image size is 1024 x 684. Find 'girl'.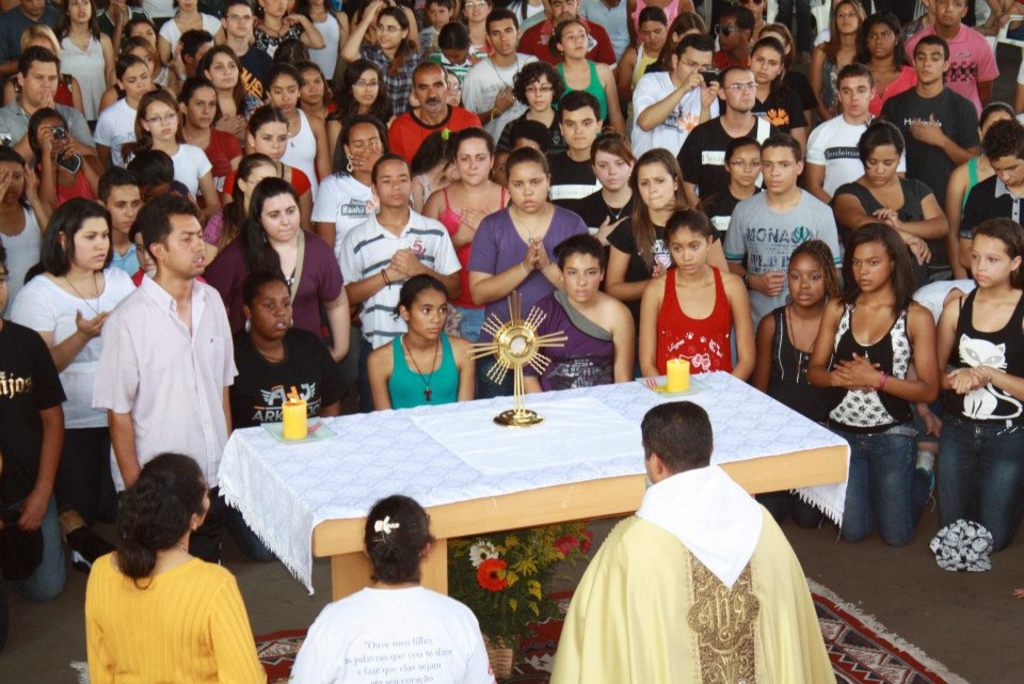
region(427, 22, 485, 81).
